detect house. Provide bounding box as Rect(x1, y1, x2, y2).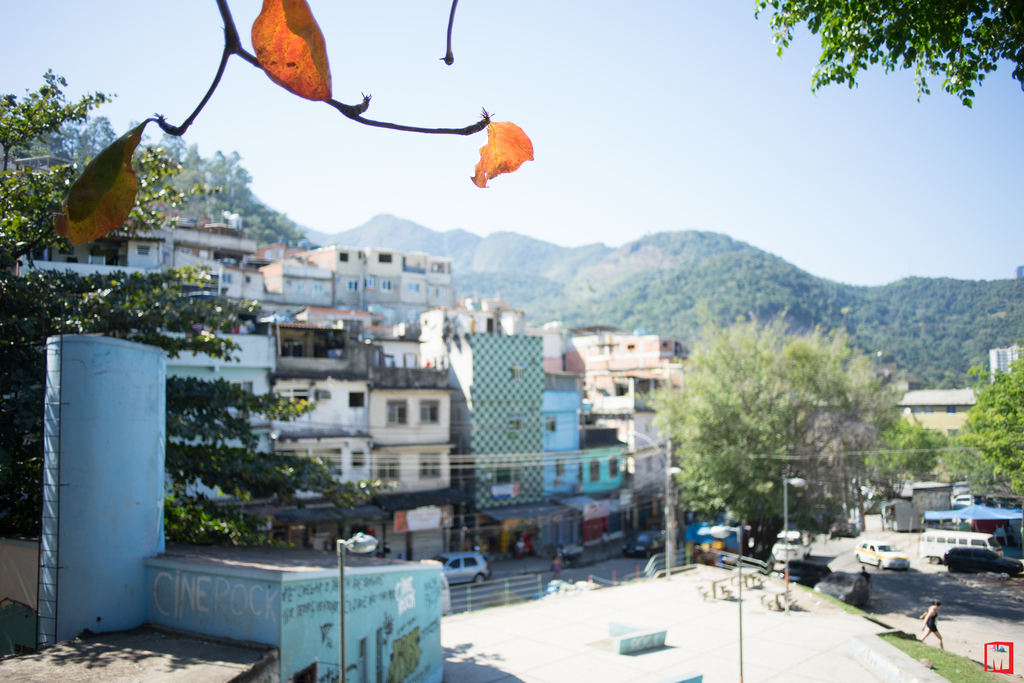
Rect(409, 300, 540, 502).
